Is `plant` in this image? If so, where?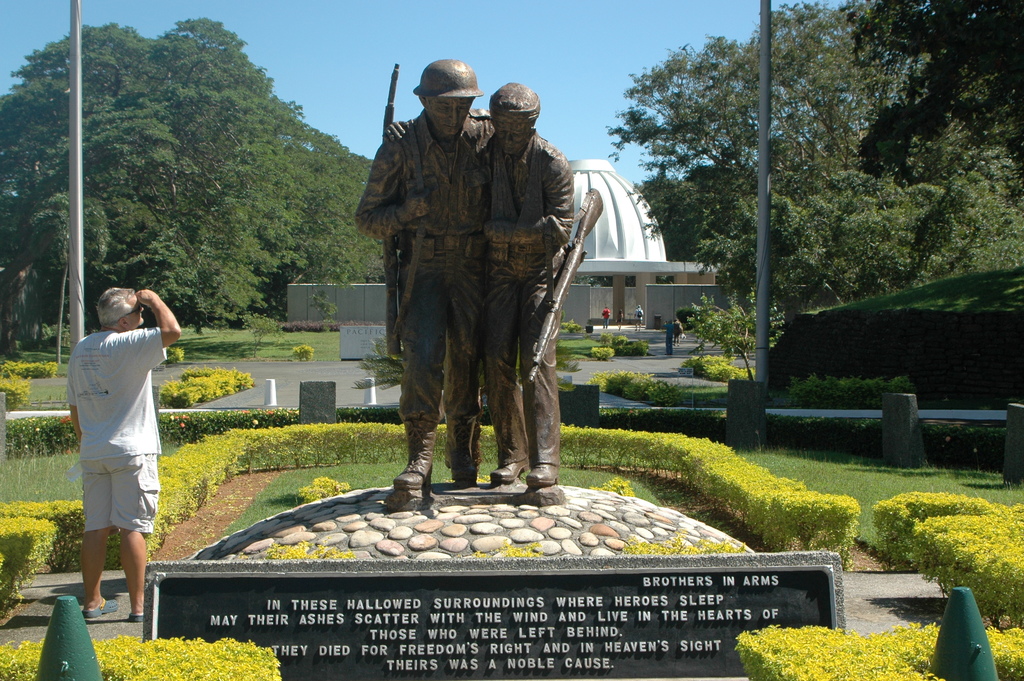
Yes, at pyautogui.locateOnScreen(984, 629, 1023, 673).
